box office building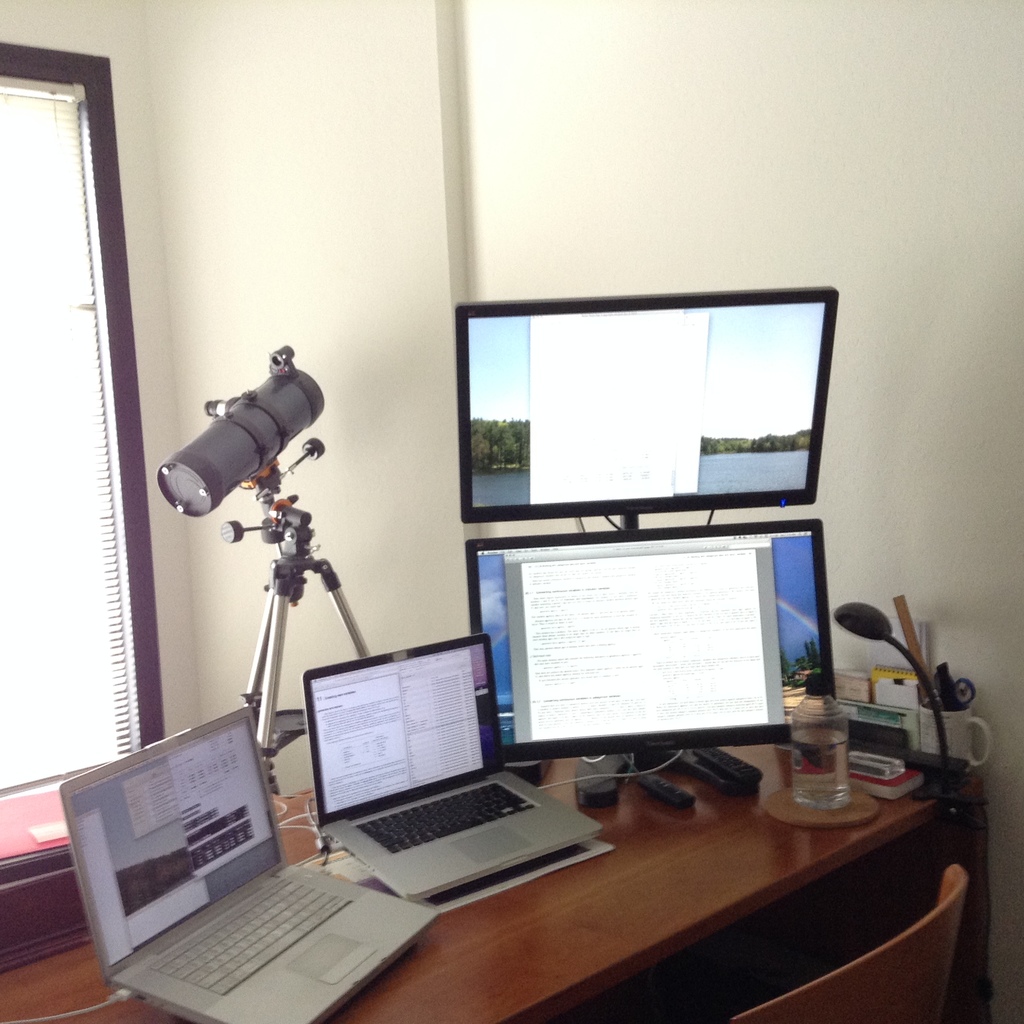
x1=1 y1=0 x2=1023 y2=1023
